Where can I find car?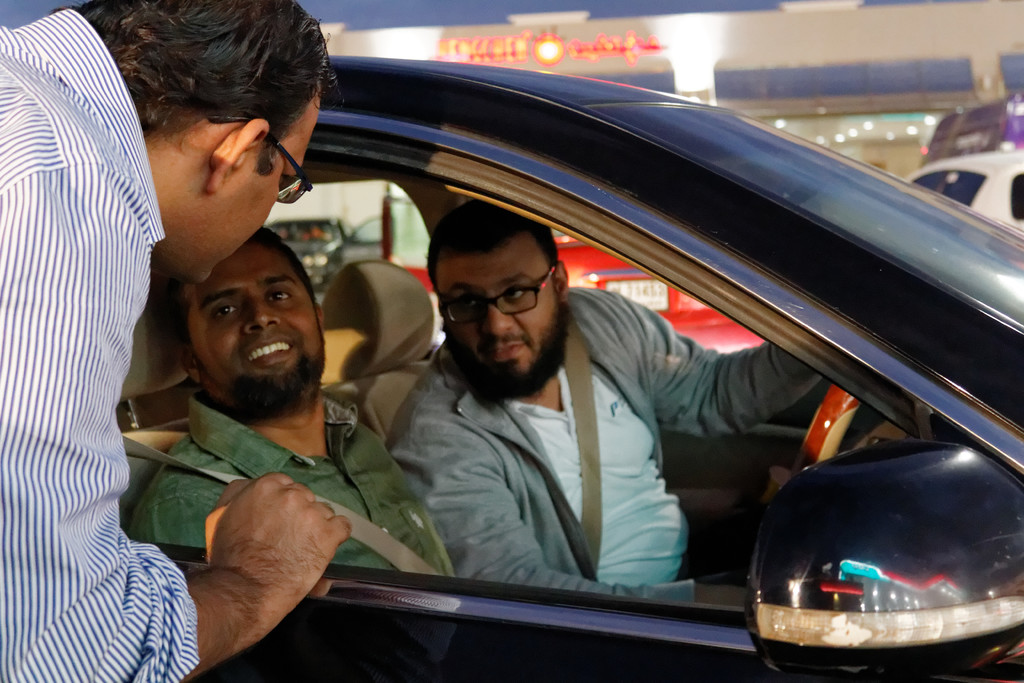
You can find it at left=120, top=57, right=1023, bottom=682.
